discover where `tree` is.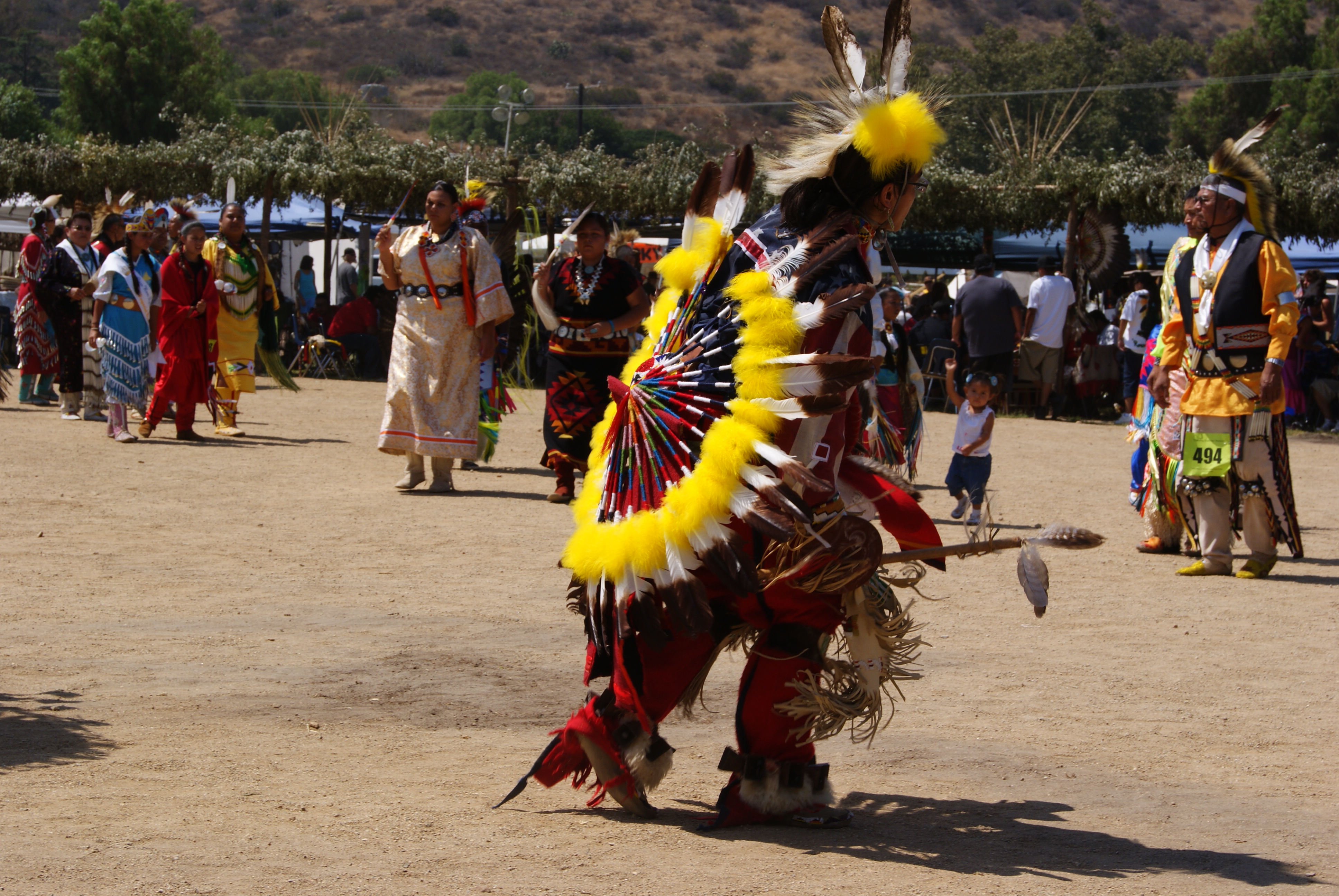
Discovered at (79,25,139,48).
